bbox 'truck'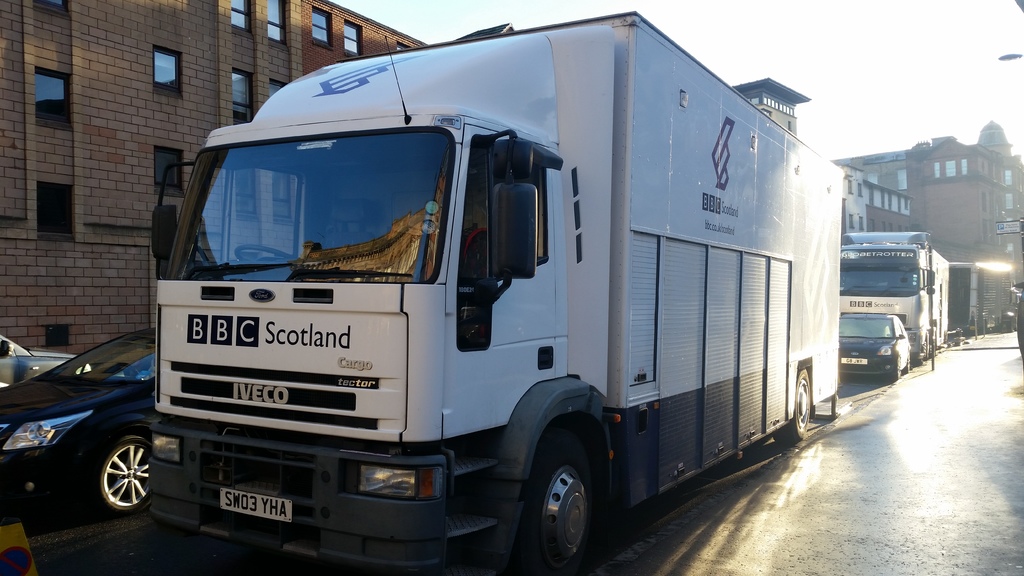
131, 14, 853, 573
